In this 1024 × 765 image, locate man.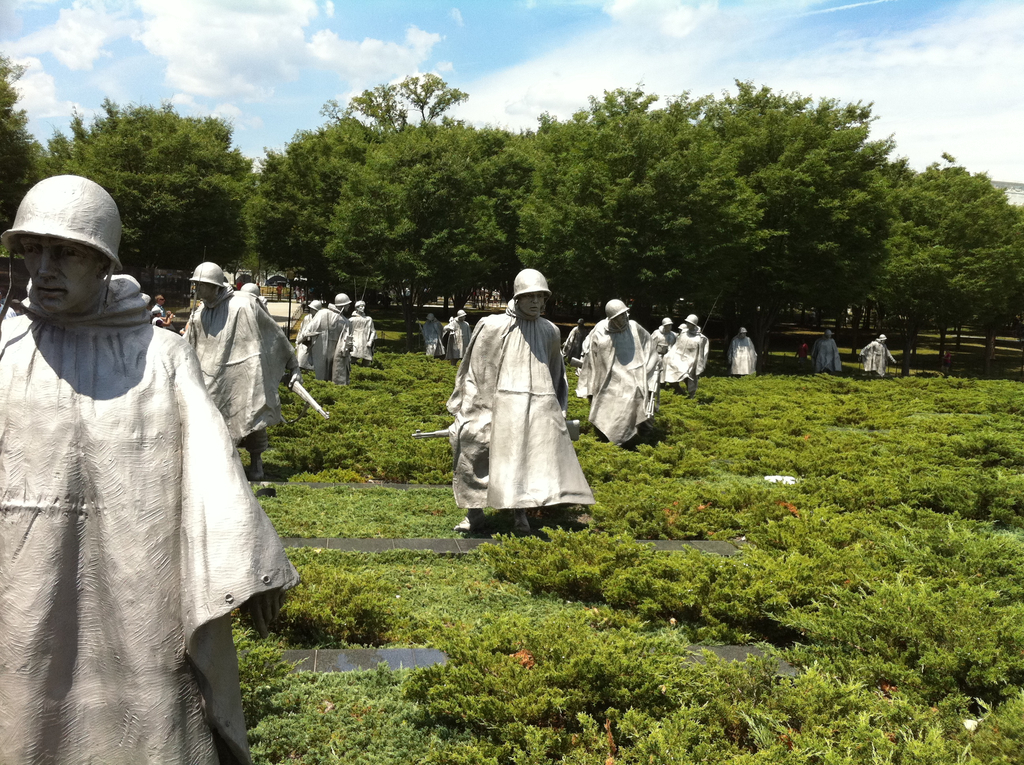
Bounding box: rect(442, 305, 473, 361).
